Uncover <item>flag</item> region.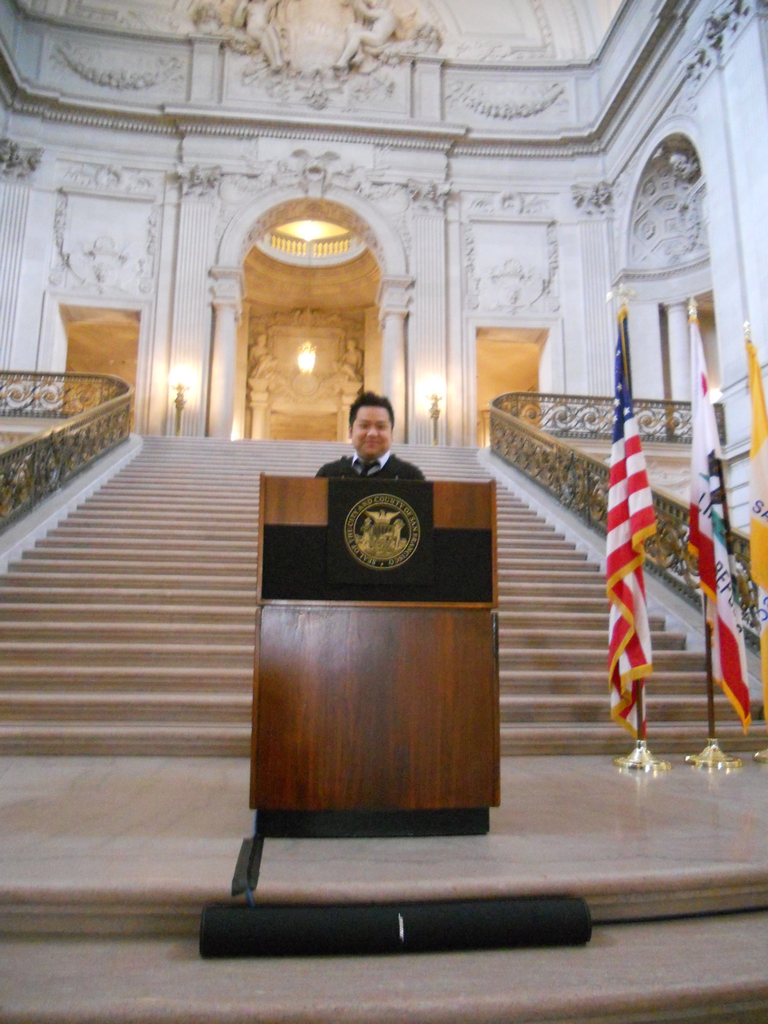
Uncovered: {"left": 743, "top": 326, "right": 767, "bottom": 744}.
